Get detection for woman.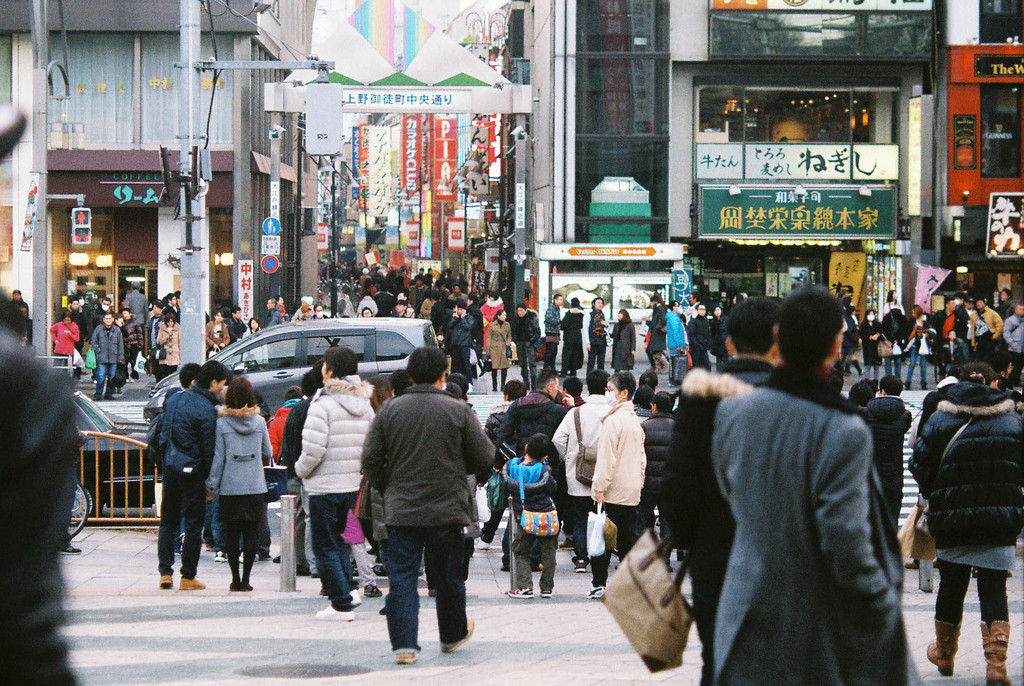
Detection: [207,378,271,592].
